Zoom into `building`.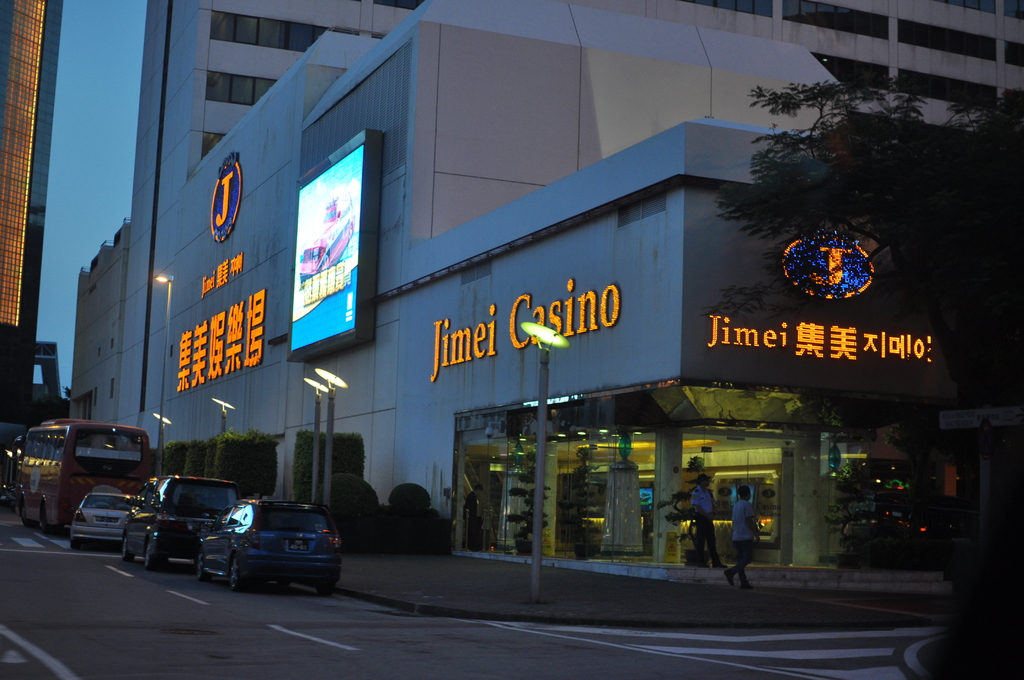
Zoom target: [left=0, top=0, right=68, bottom=435].
